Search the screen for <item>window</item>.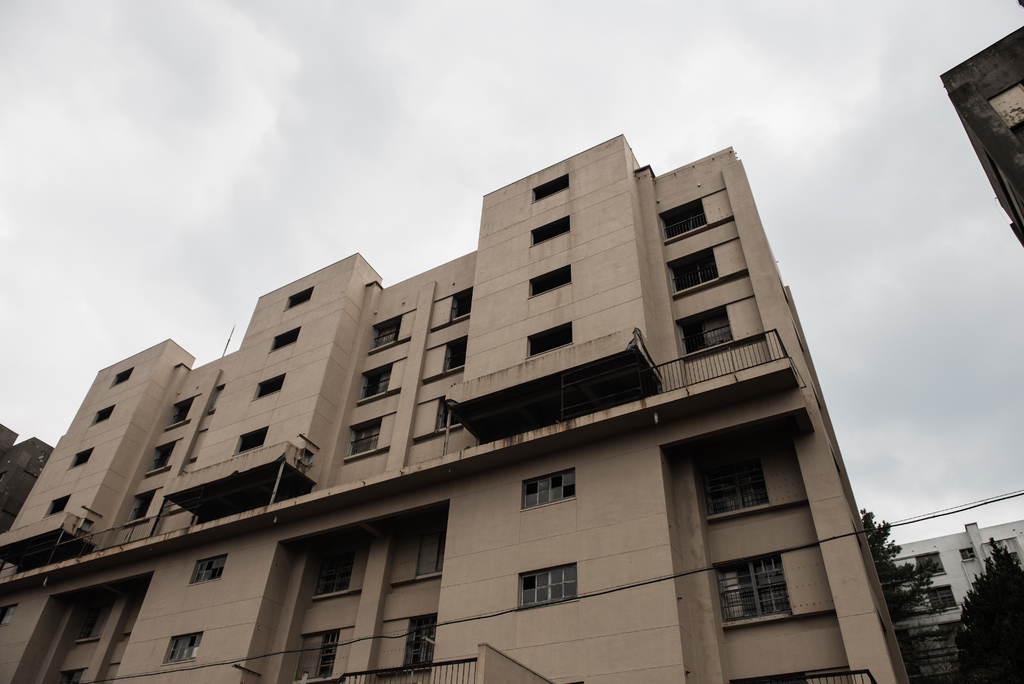
Found at 359, 314, 412, 354.
